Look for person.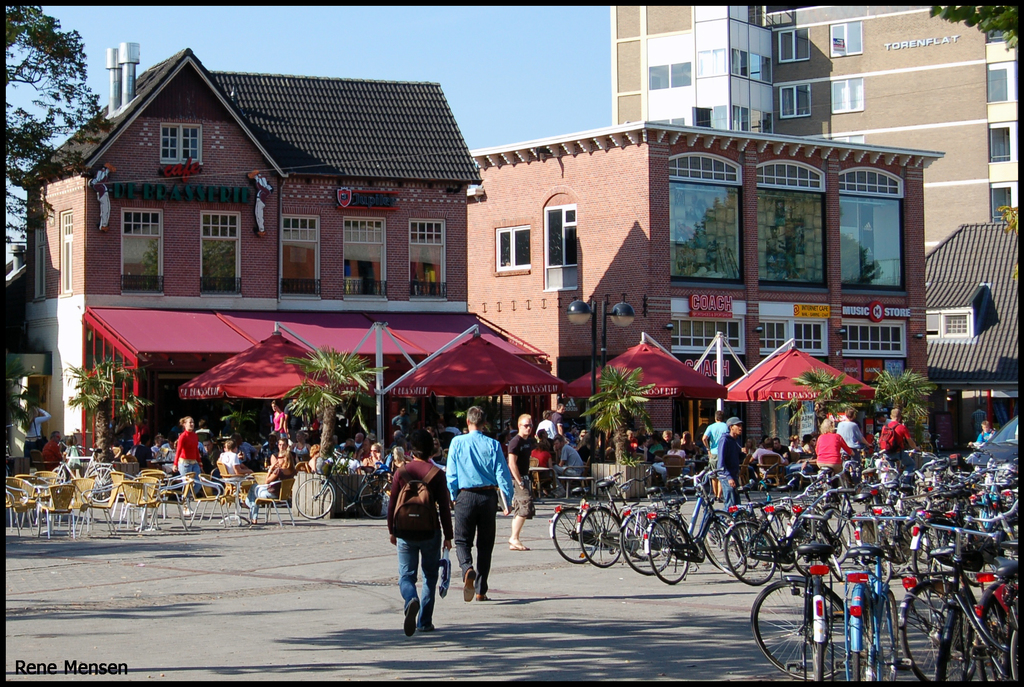
Found: {"left": 294, "top": 430, "right": 305, "bottom": 458}.
